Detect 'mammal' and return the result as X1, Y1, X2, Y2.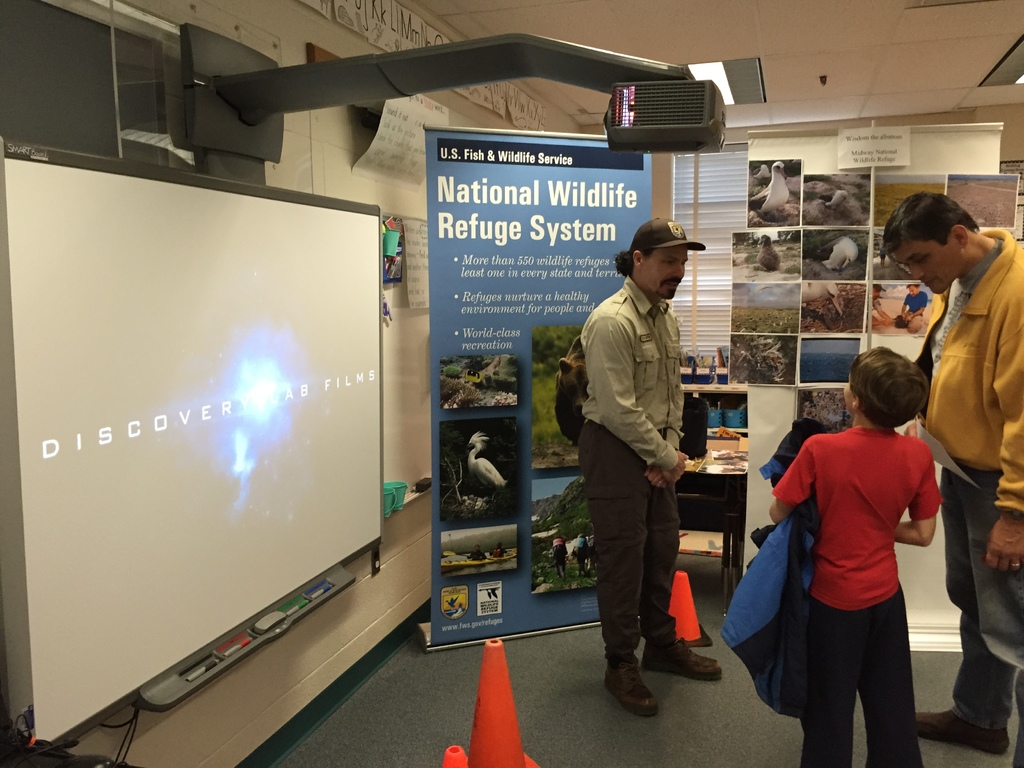
467, 544, 488, 564.
